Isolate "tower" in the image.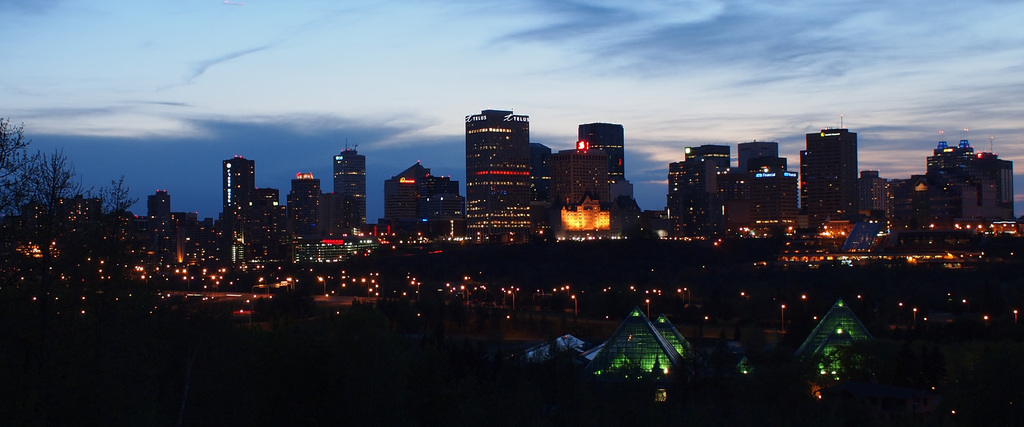
Isolated region: 464:108:538:233.
